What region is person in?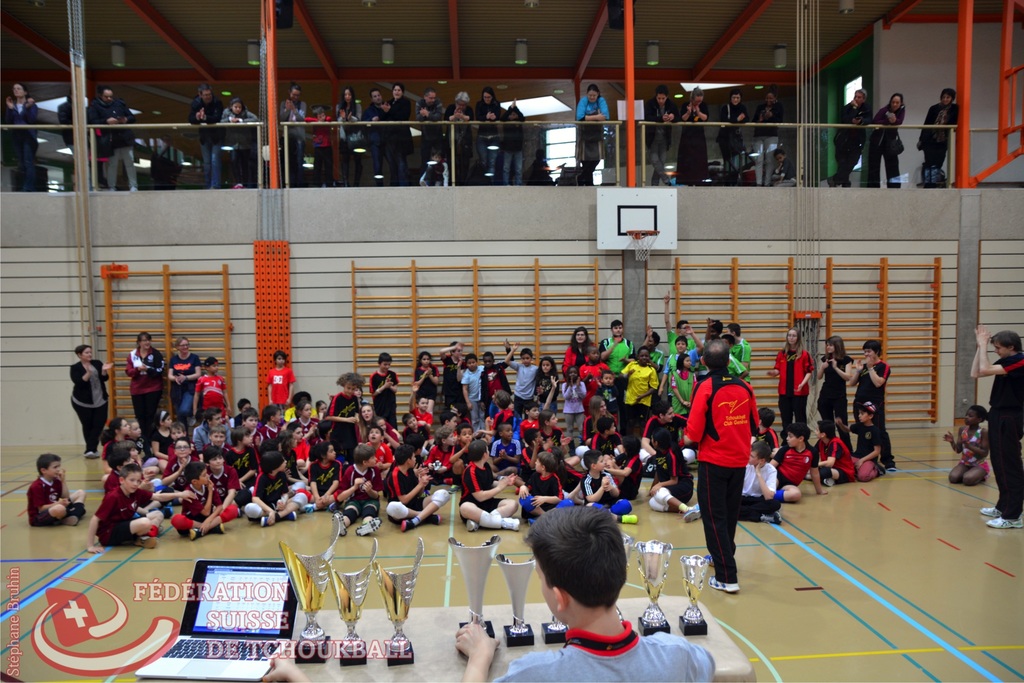
x1=259 y1=406 x2=280 y2=438.
